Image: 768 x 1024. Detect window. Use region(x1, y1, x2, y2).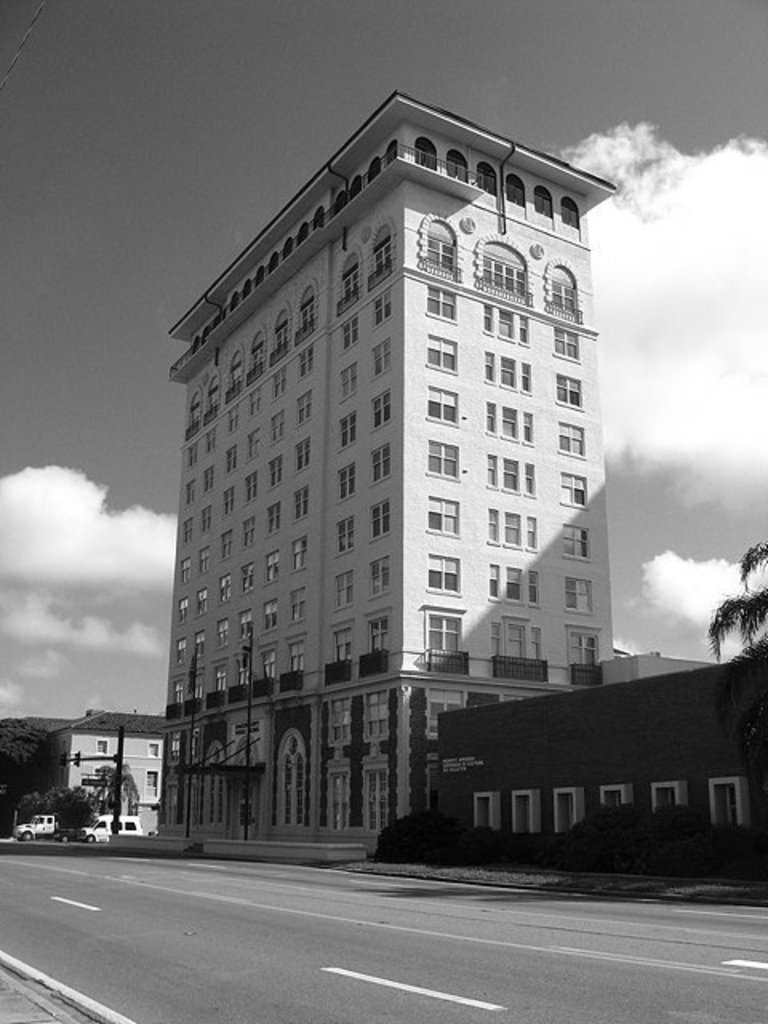
region(192, 667, 206, 694).
